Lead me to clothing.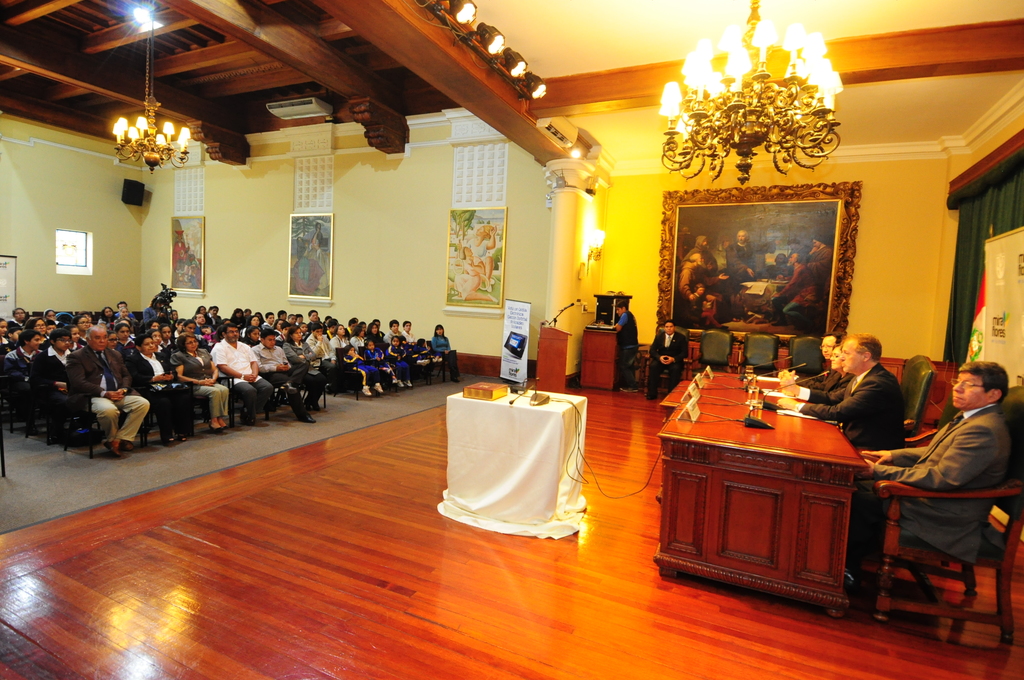
Lead to [x1=294, y1=253, x2=326, y2=291].
